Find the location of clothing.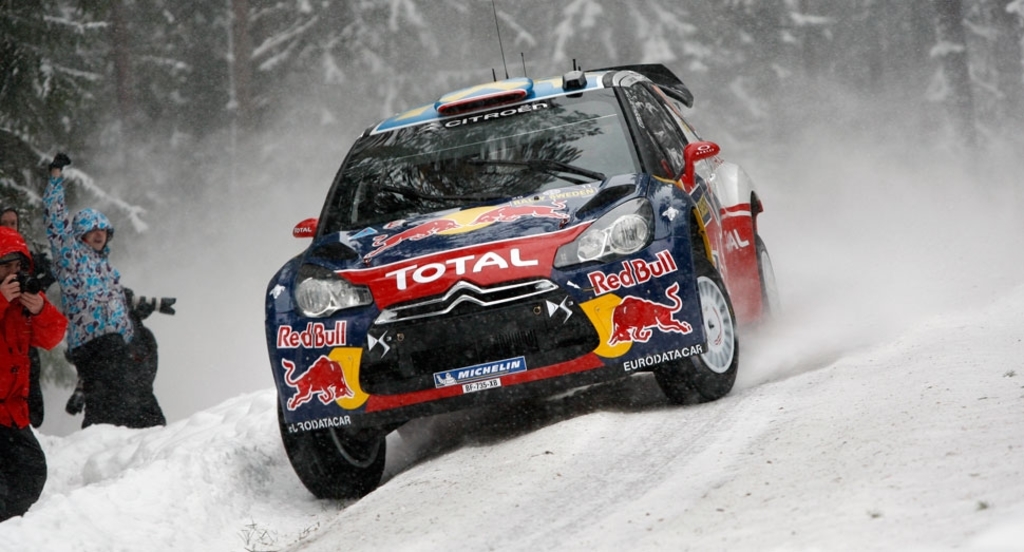
Location: {"left": 0, "top": 290, "right": 67, "bottom": 520}.
